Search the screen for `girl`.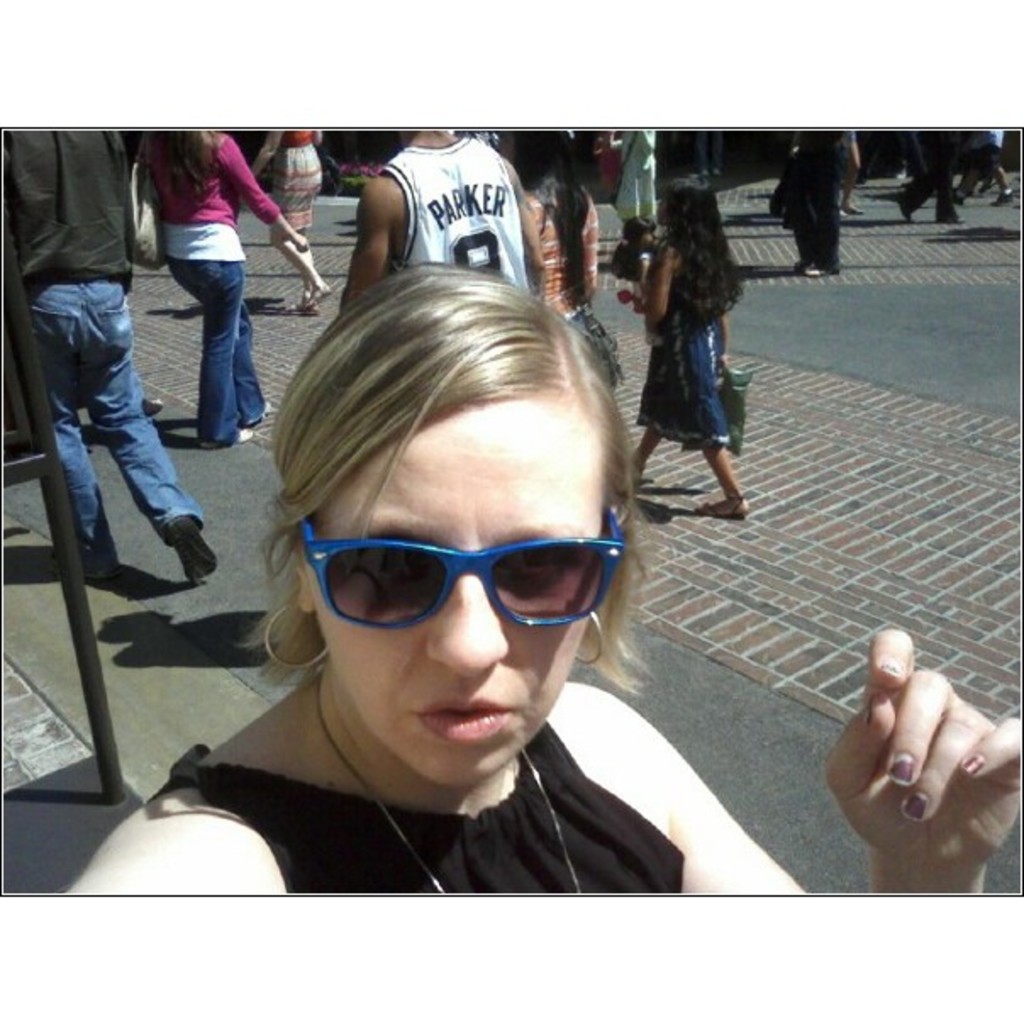
Found at x1=631, y1=190, x2=751, y2=514.
